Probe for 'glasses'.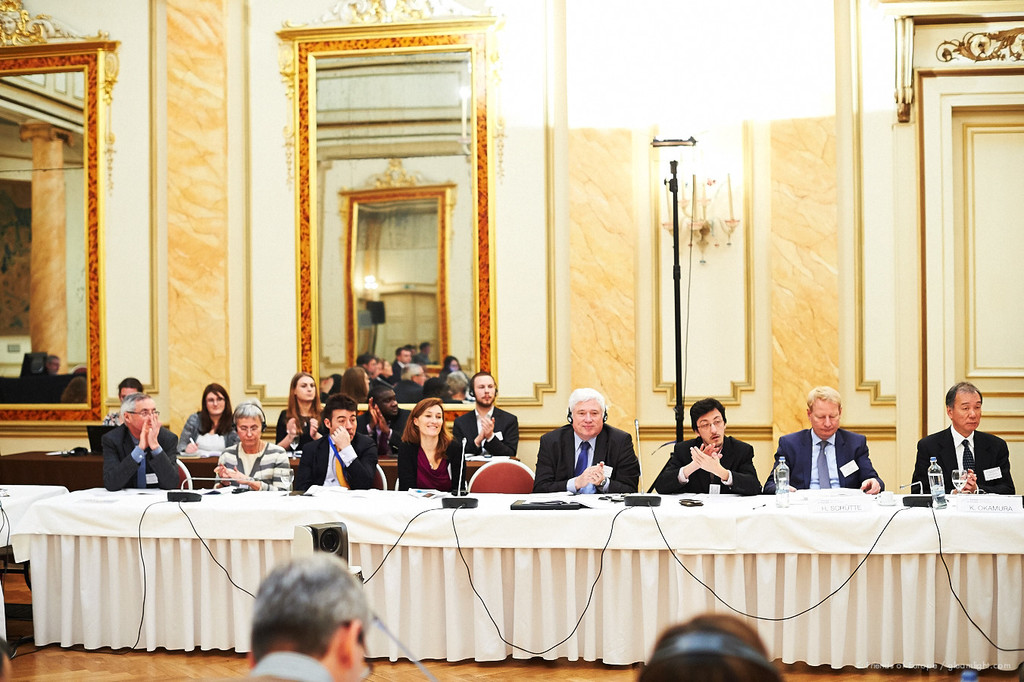
Probe result: 698, 420, 725, 434.
